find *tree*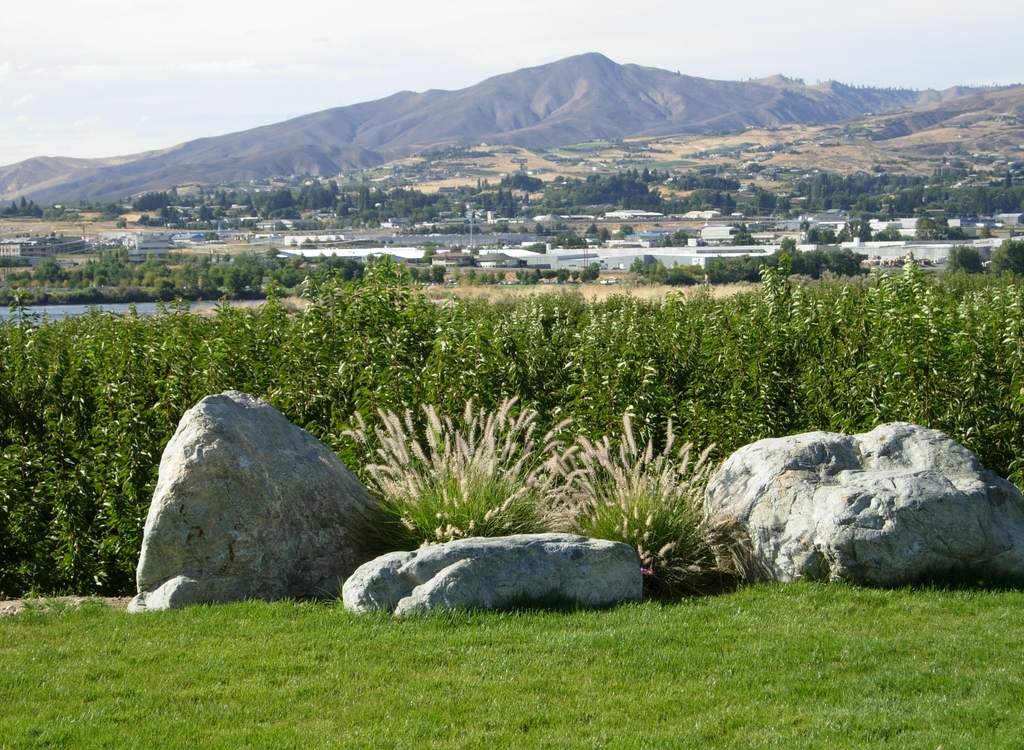
[943, 244, 984, 276]
